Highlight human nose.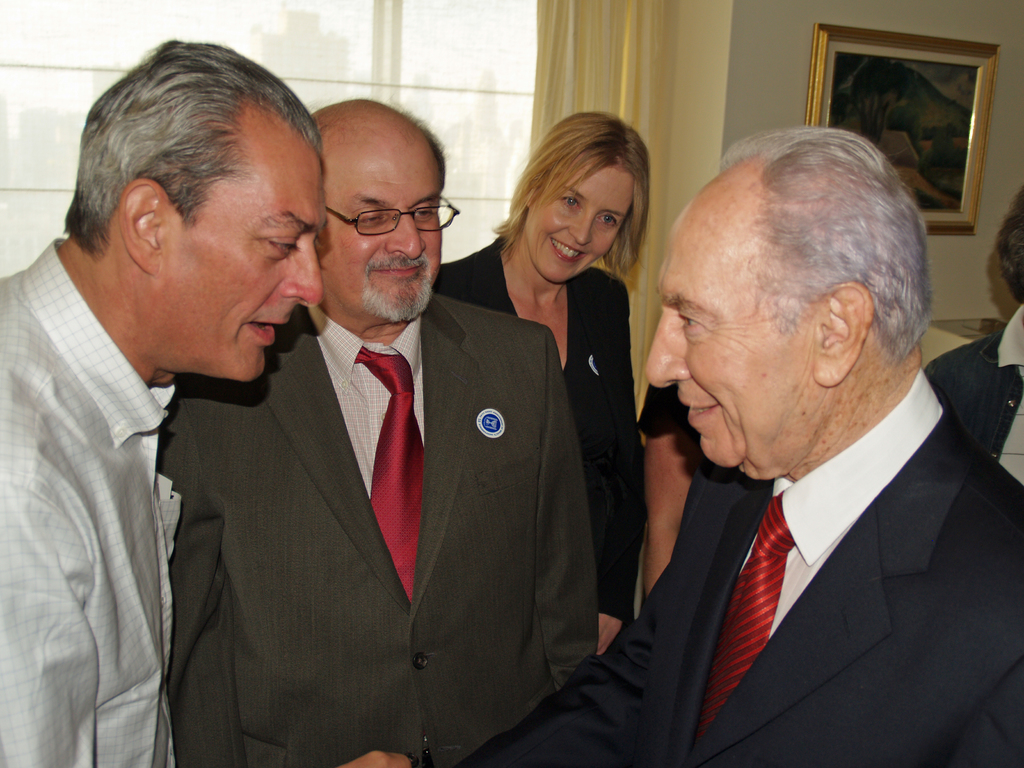
Highlighted region: 641:300:690:388.
